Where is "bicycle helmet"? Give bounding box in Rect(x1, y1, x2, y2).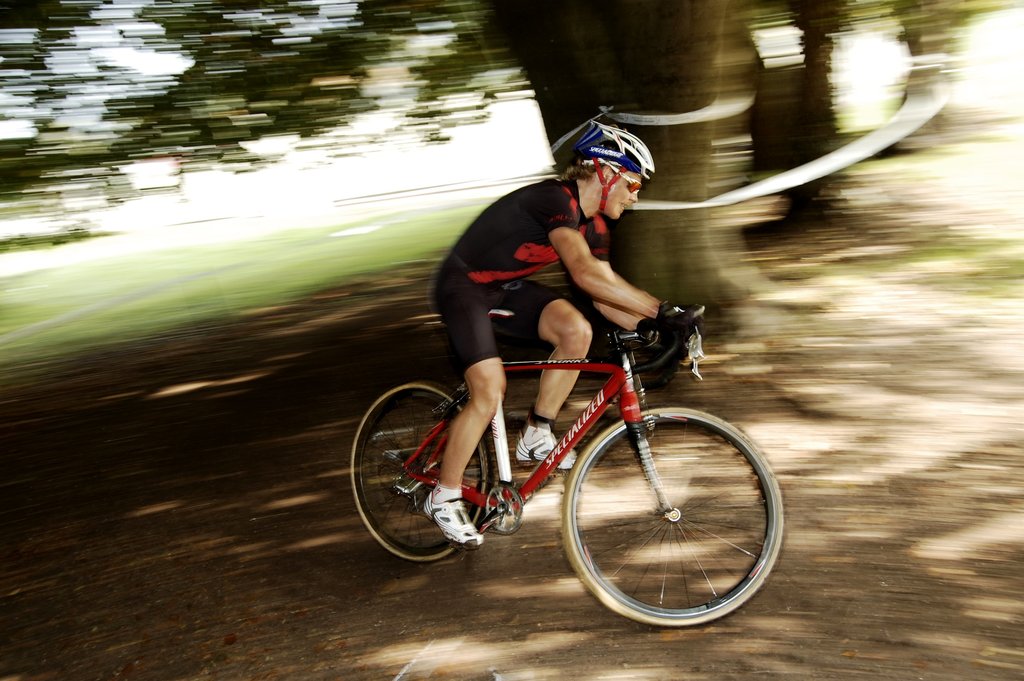
Rect(571, 119, 657, 220).
